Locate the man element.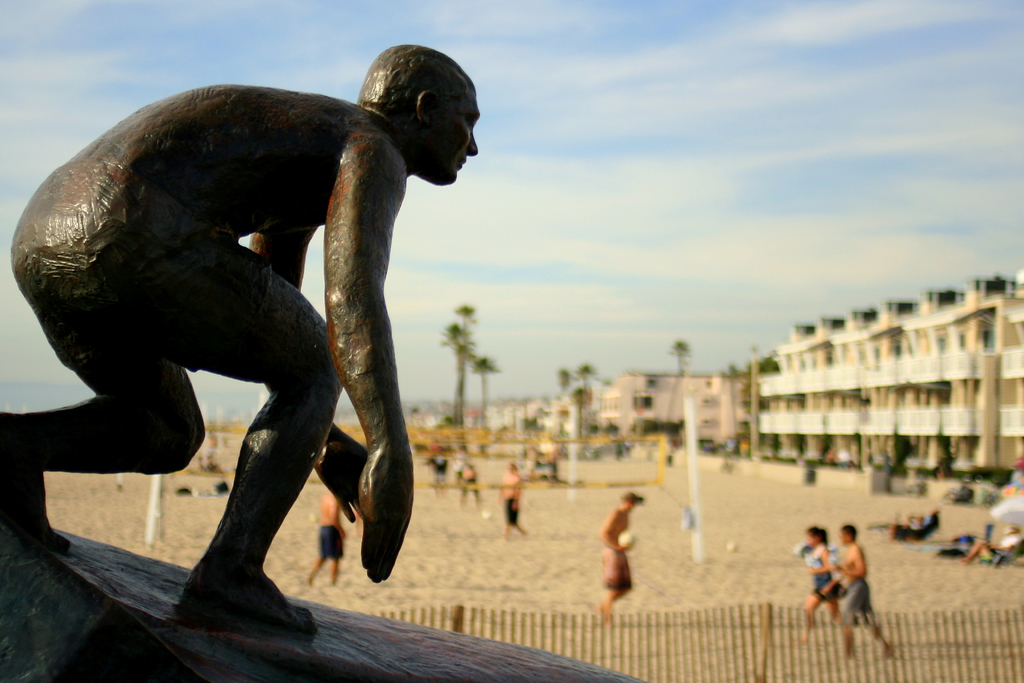
Element bbox: (596, 483, 652, 624).
